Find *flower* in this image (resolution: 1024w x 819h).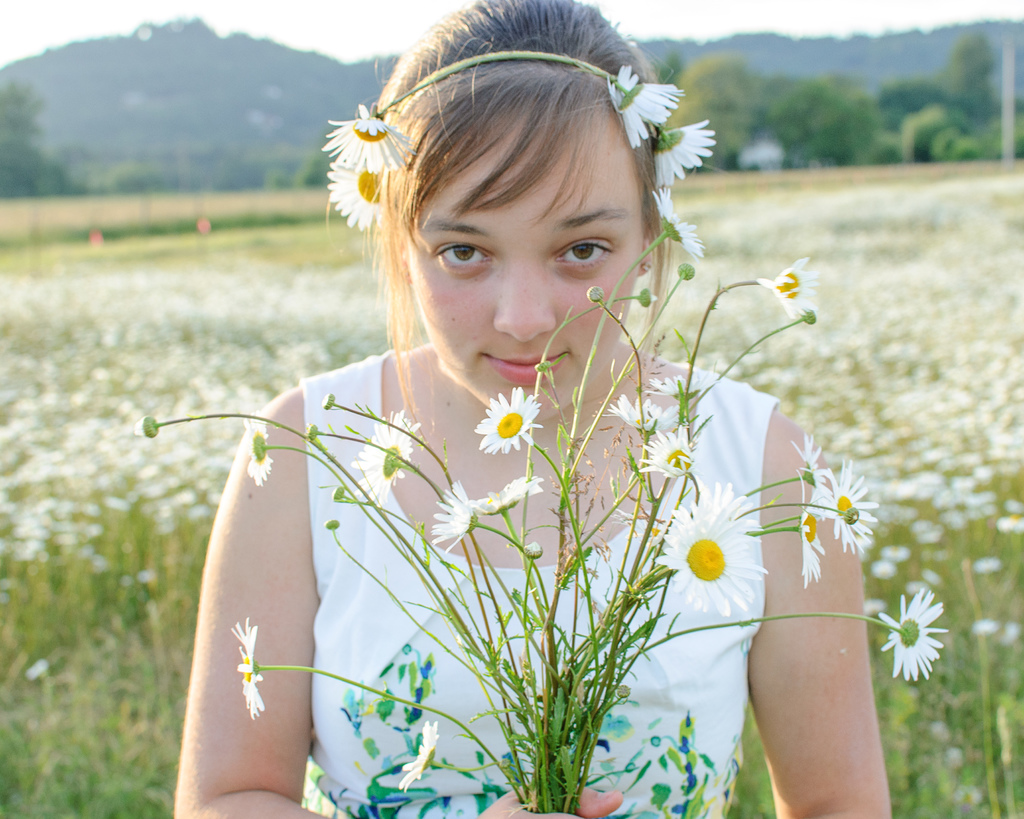
crop(877, 585, 962, 683).
